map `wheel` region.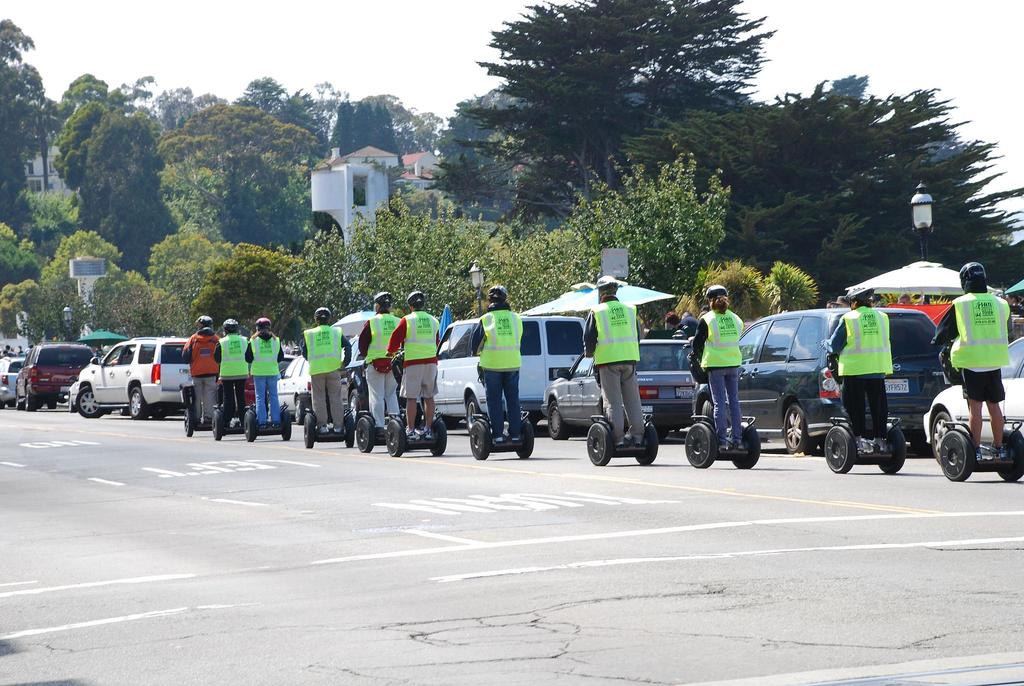
Mapped to <region>300, 413, 315, 450</region>.
